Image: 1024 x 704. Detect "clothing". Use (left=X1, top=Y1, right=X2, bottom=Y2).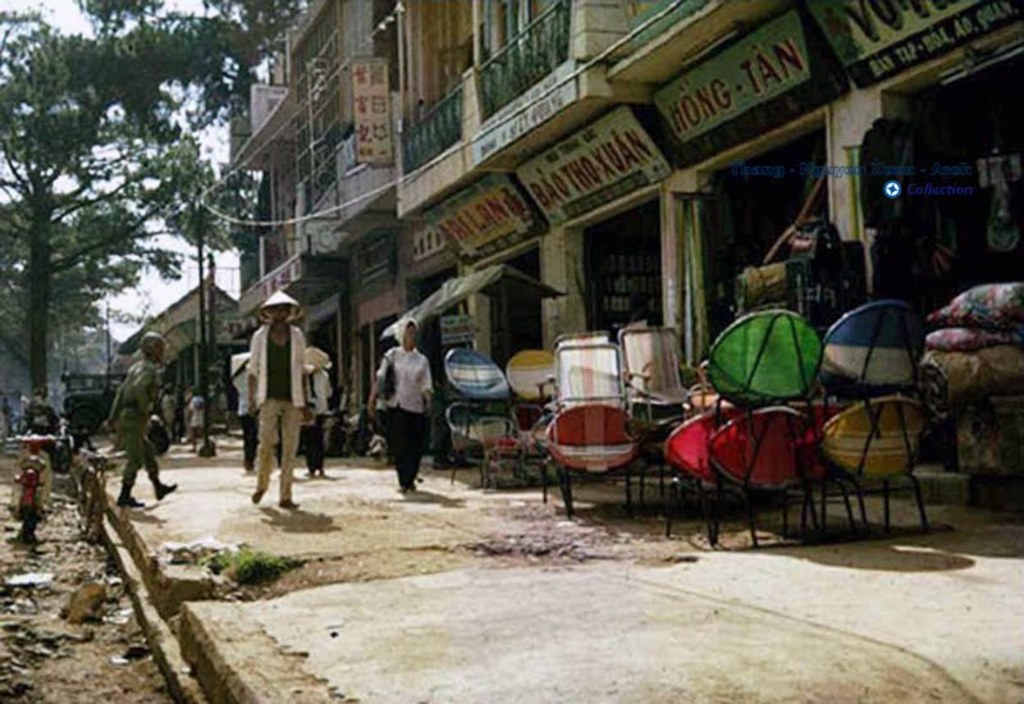
(left=233, top=289, right=325, bottom=500).
